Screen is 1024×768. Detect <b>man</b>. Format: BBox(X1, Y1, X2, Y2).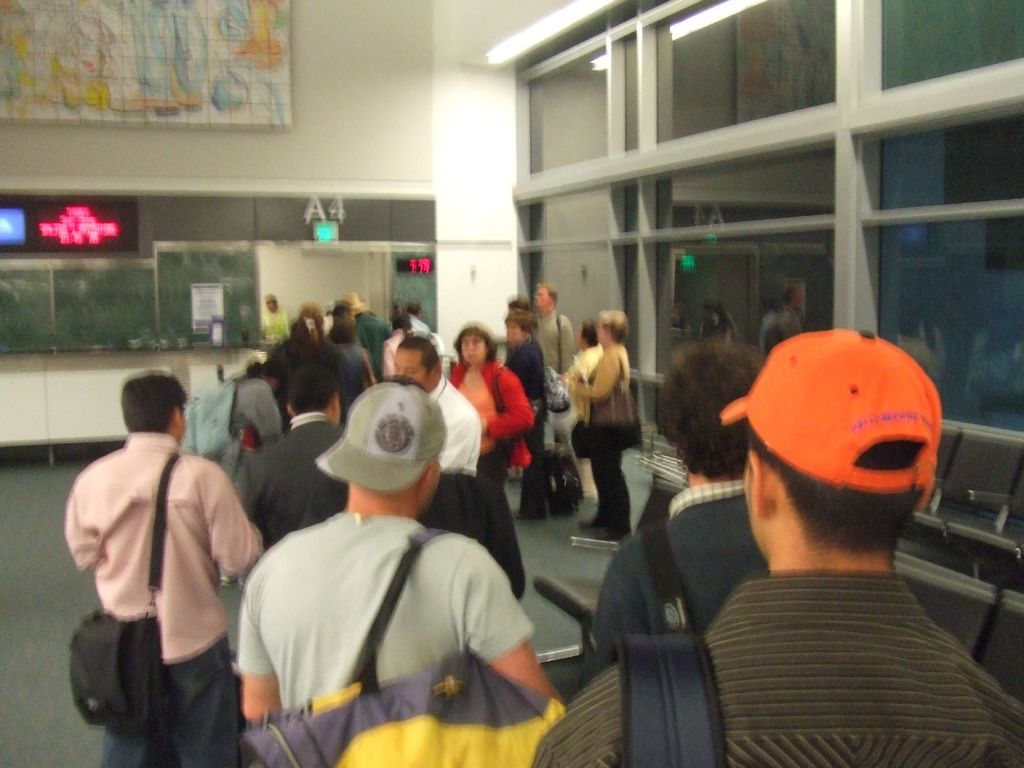
BBox(619, 303, 1023, 767).
